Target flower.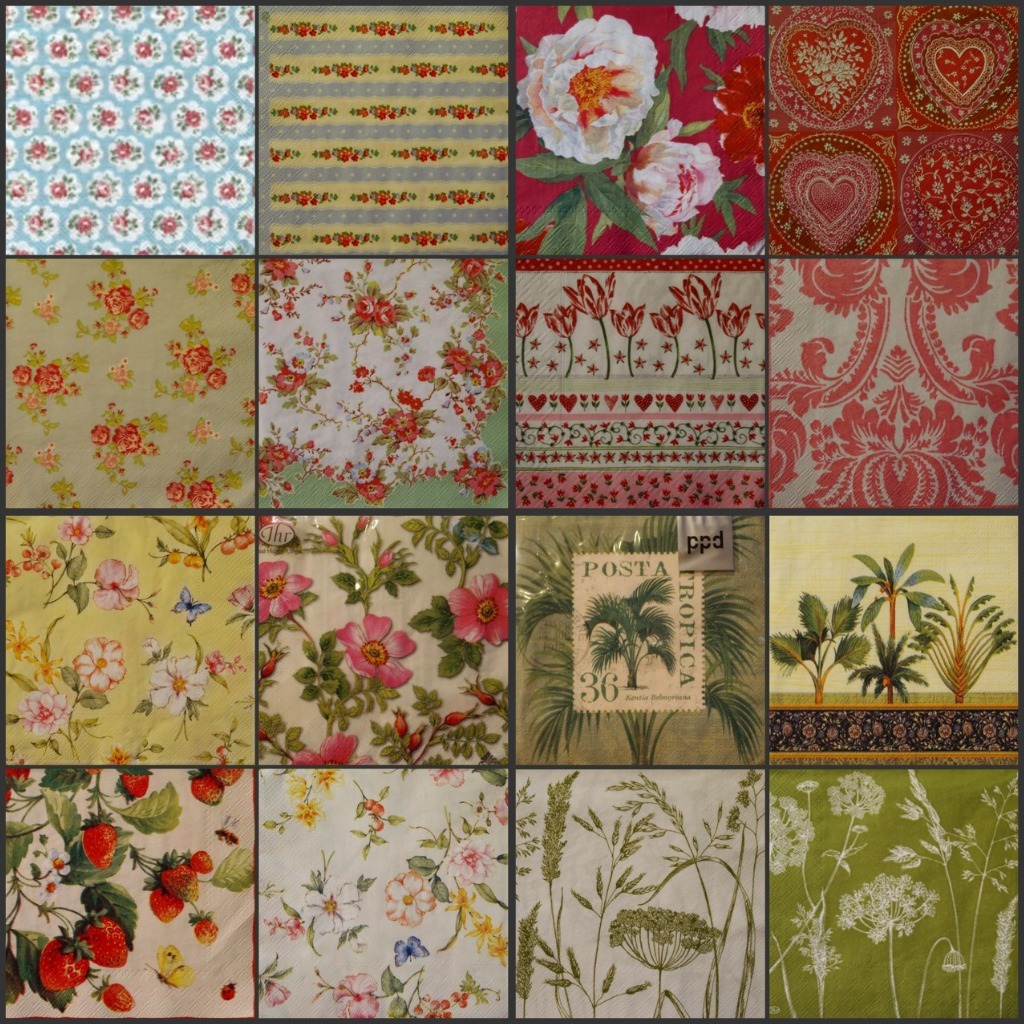
Target region: [x1=224, y1=586, x2=256, y2=611].
